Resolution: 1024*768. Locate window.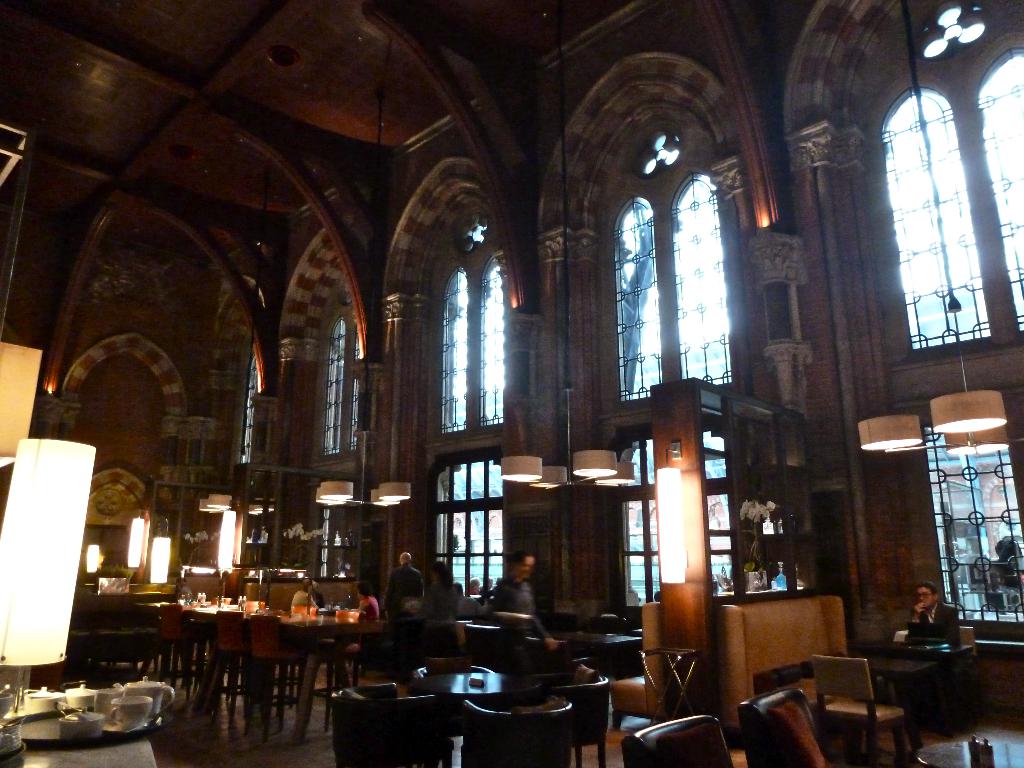
select_region(612, 188, 671, 403).
